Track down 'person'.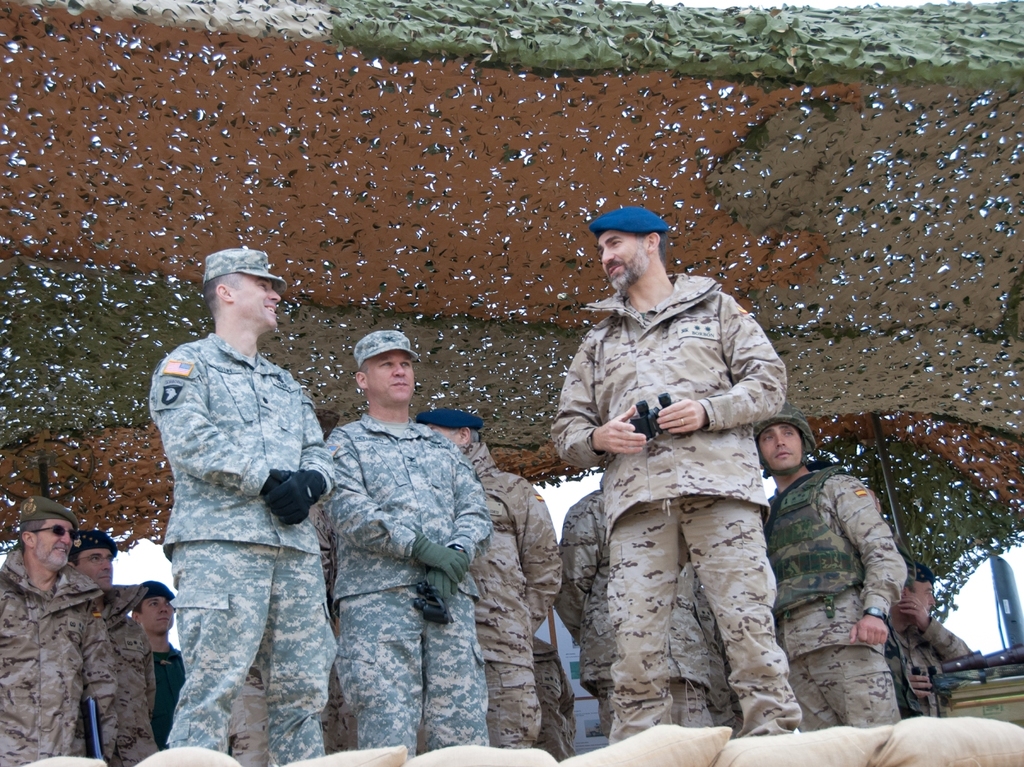
Tracked to (x1=557, y1=477, x2=731, y2=741).
